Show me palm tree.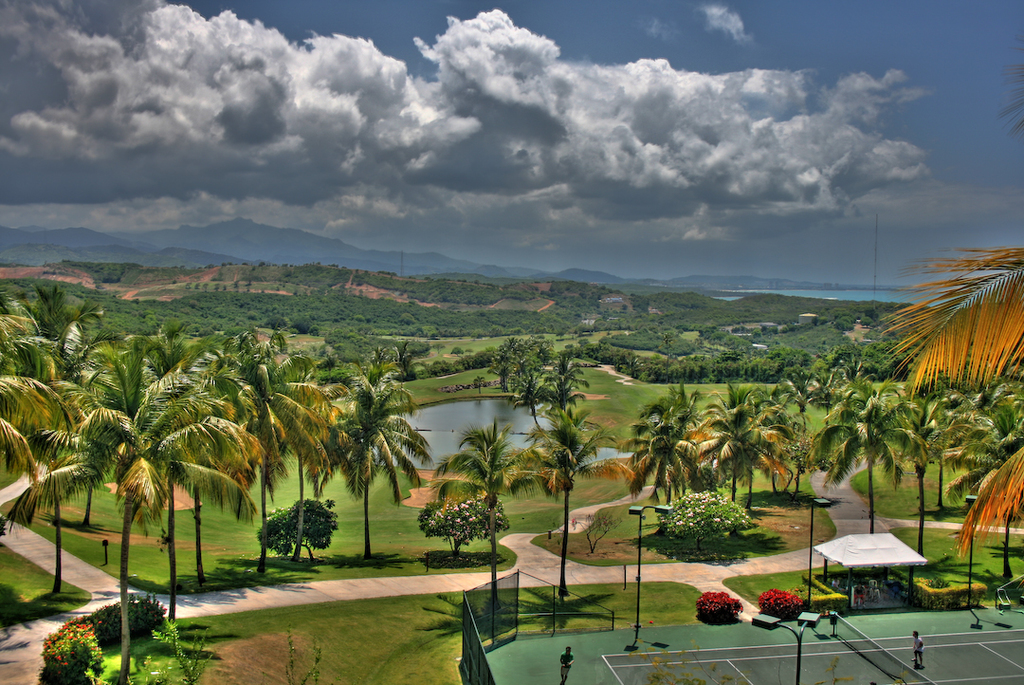
palm tree is here: detection(499, 435, 626, 596).
